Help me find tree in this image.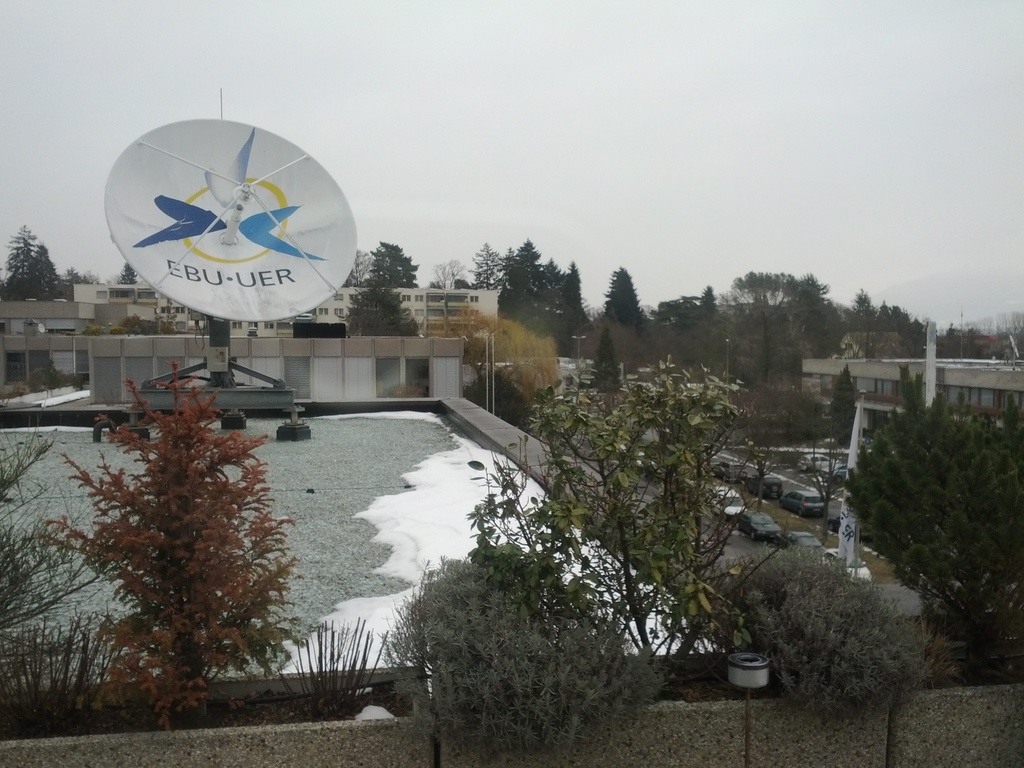
Found it: region(879, 301, 895, 328).
